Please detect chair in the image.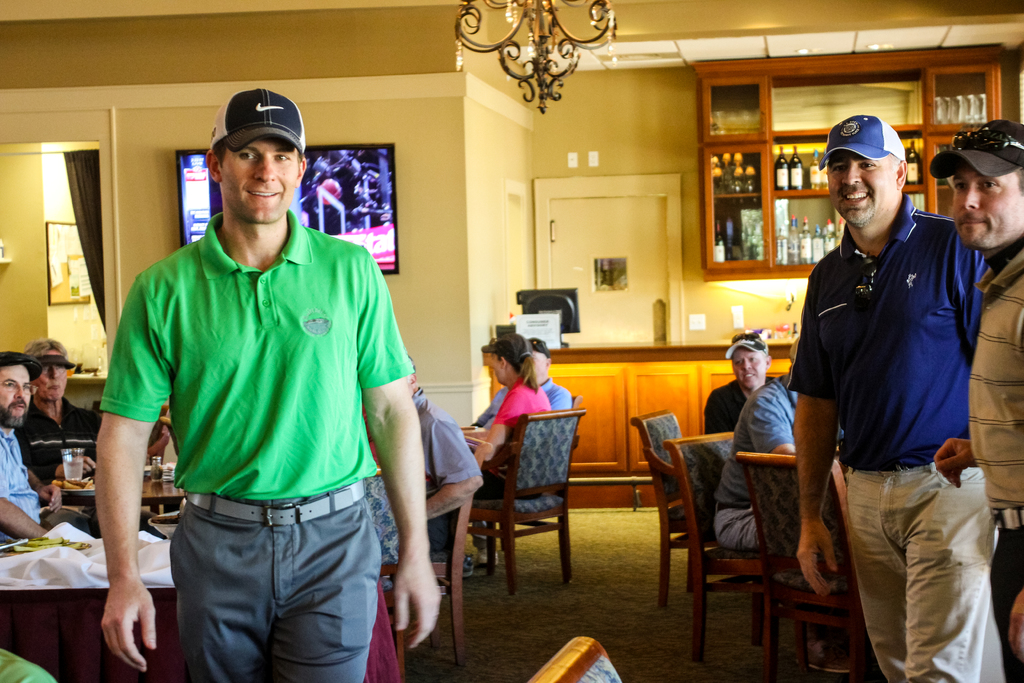
bbox=(632, 408, 732, 608).
